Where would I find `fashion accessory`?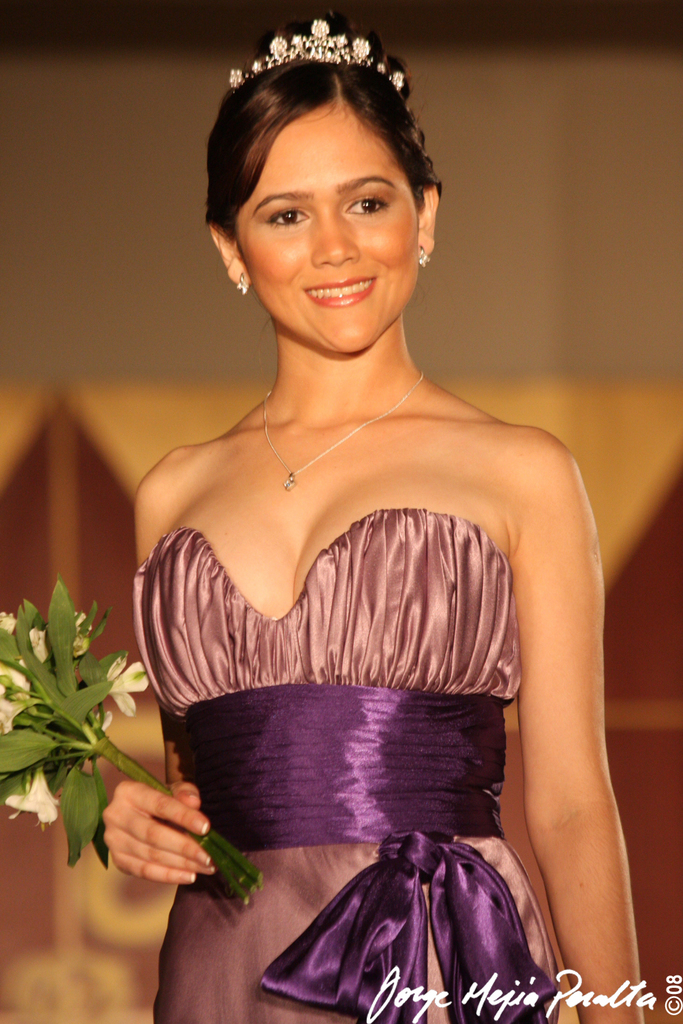
At locate(263, 371, 422, 488).
